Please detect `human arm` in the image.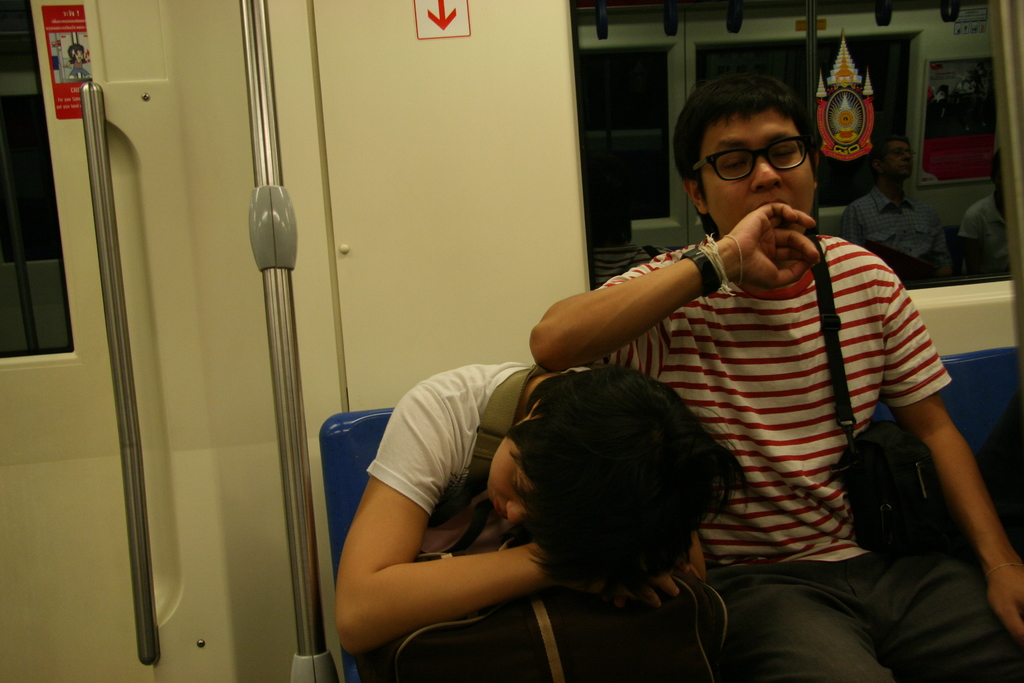
524,218,832,373.
